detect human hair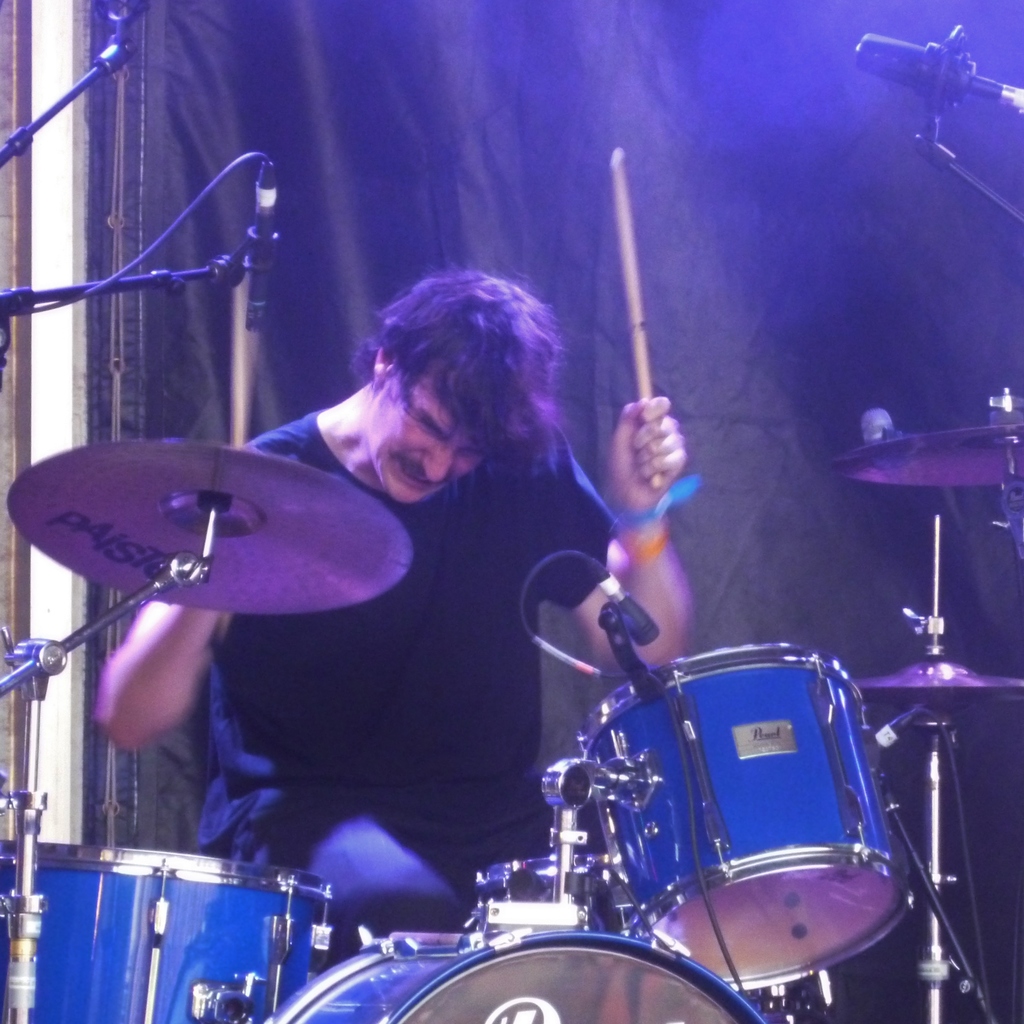
bbox(345, 262, 589, 469)
